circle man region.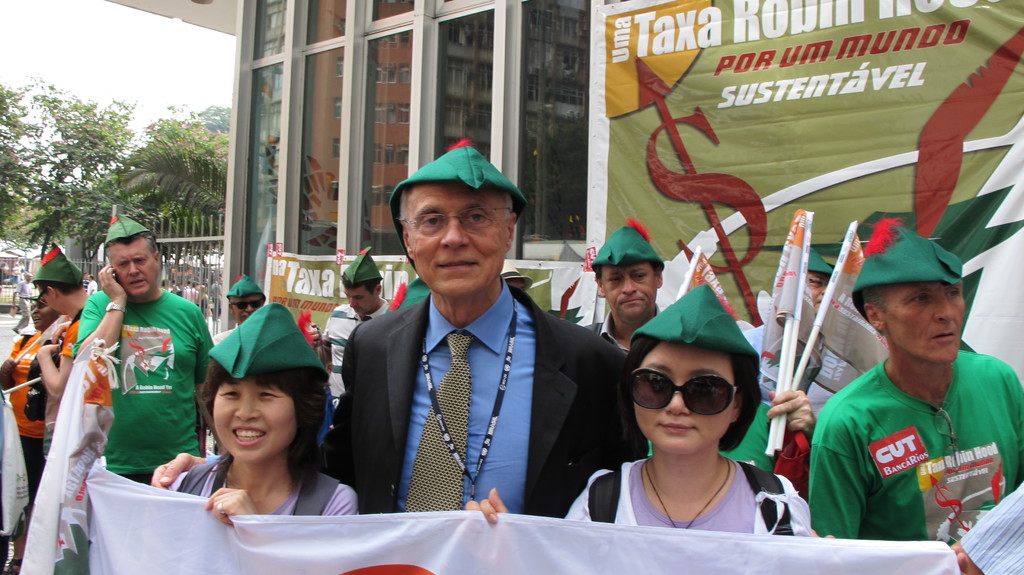
Region: (left=39, top=245, right=92, bottom=459).
